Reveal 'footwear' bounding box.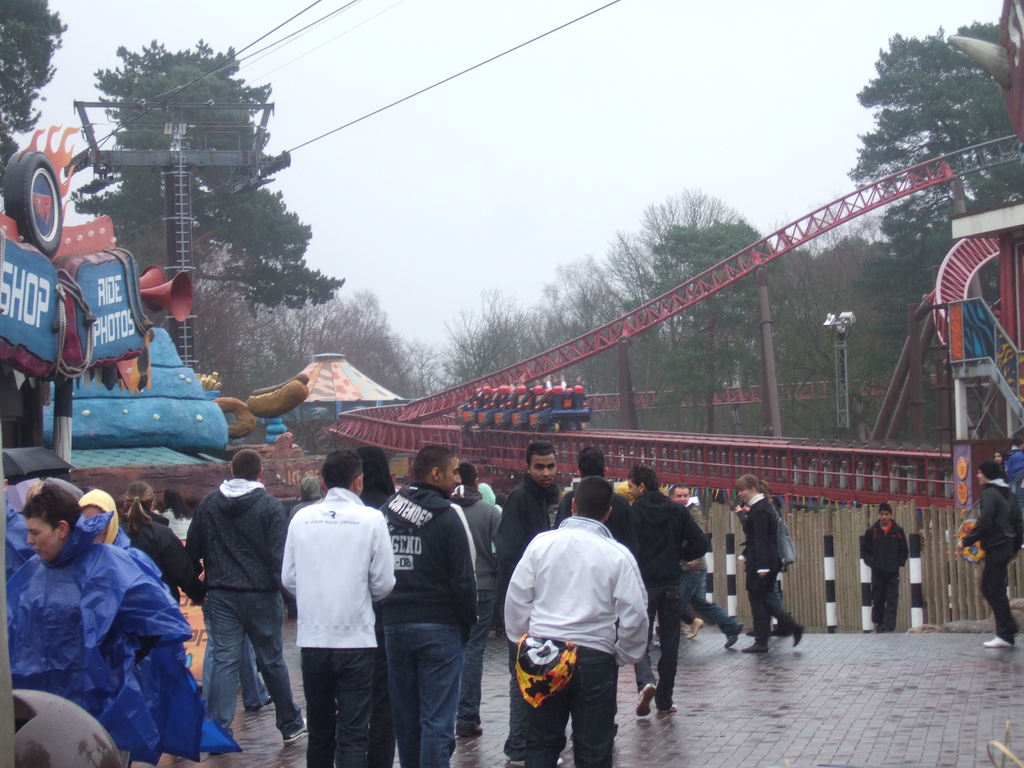
Revealed: {"x1": 284, "y1": 714, "x2": 309, "y2": 746}.
